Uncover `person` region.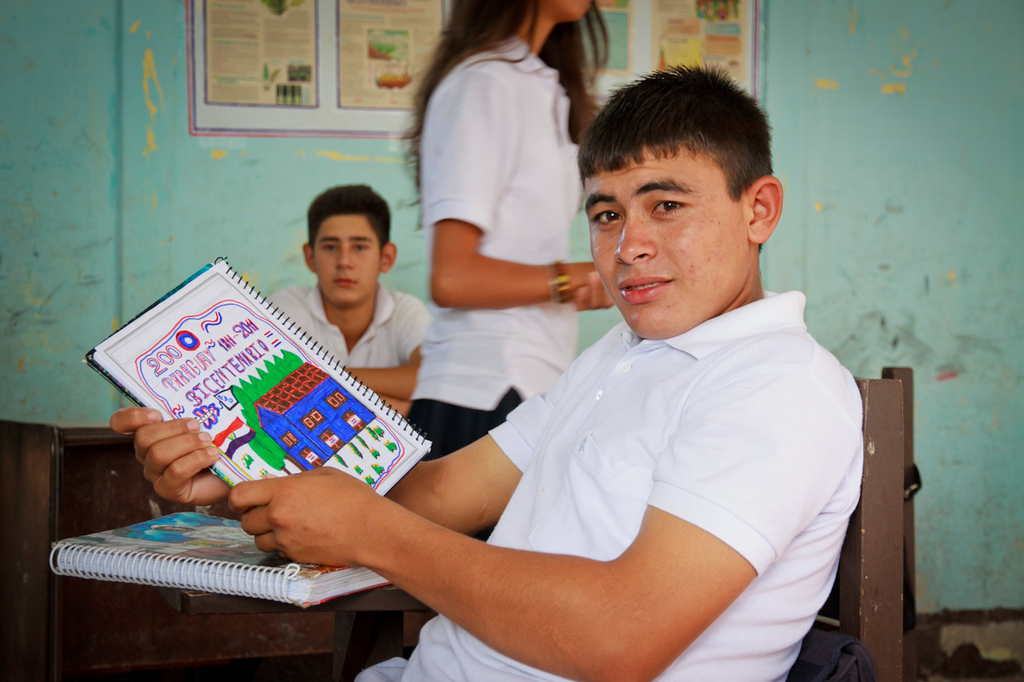
Uncovered: (x1=265, y1=184, x2=433, y2=417).
